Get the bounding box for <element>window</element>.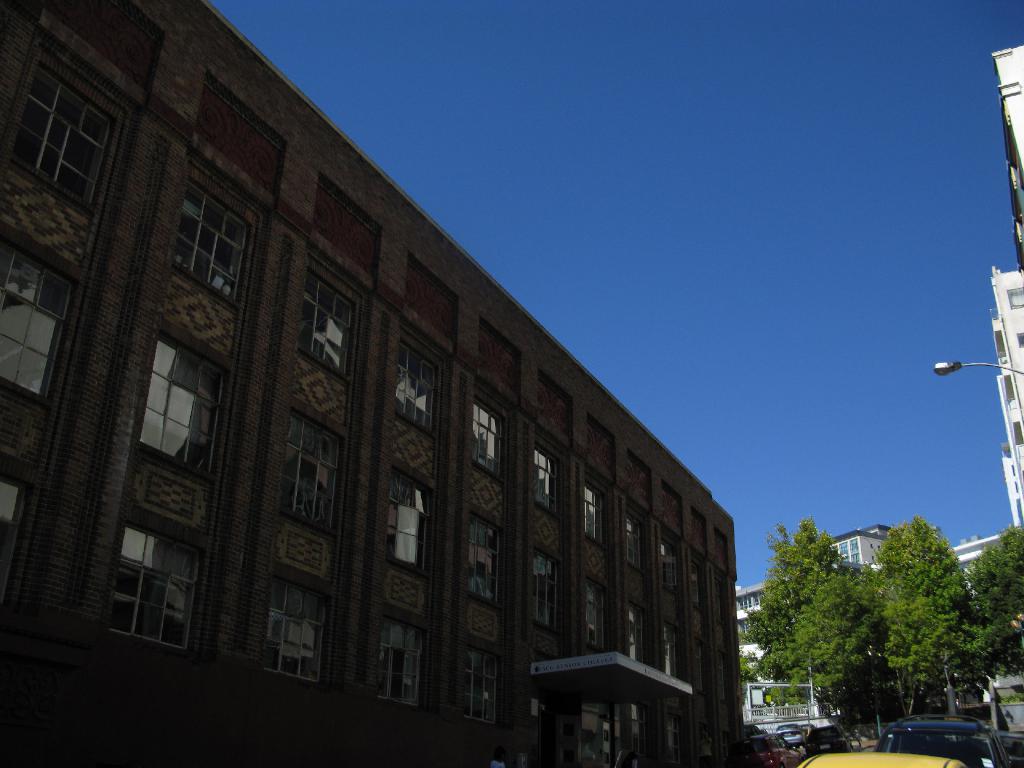
x1=714, y1=568, x2=728, y2=623.
